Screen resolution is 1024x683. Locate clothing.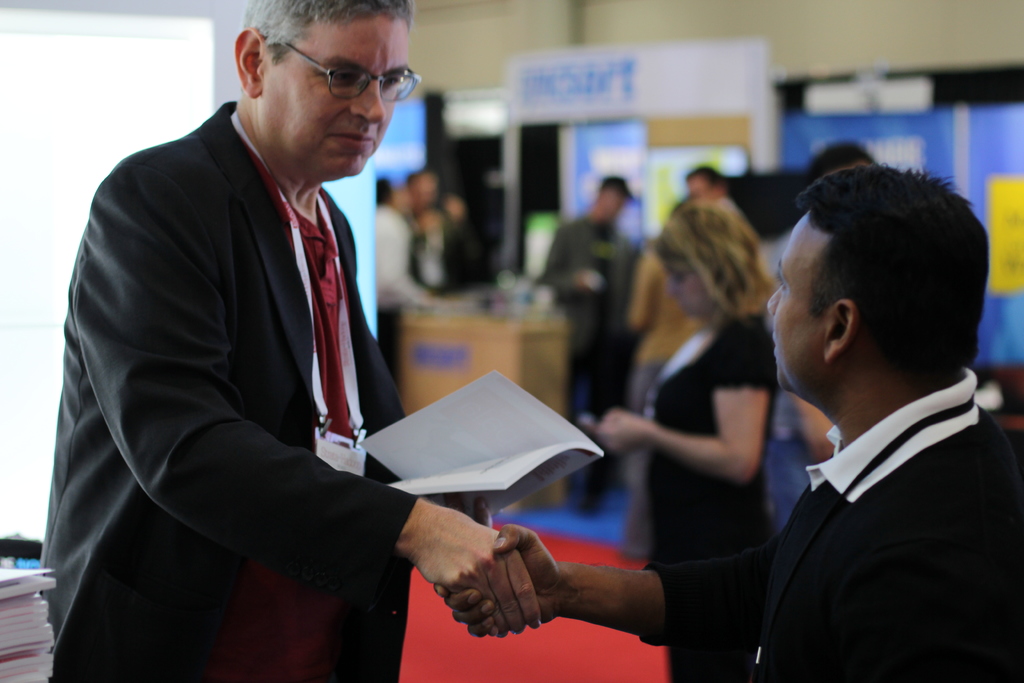
bbox(626, 252, 705, 544).
